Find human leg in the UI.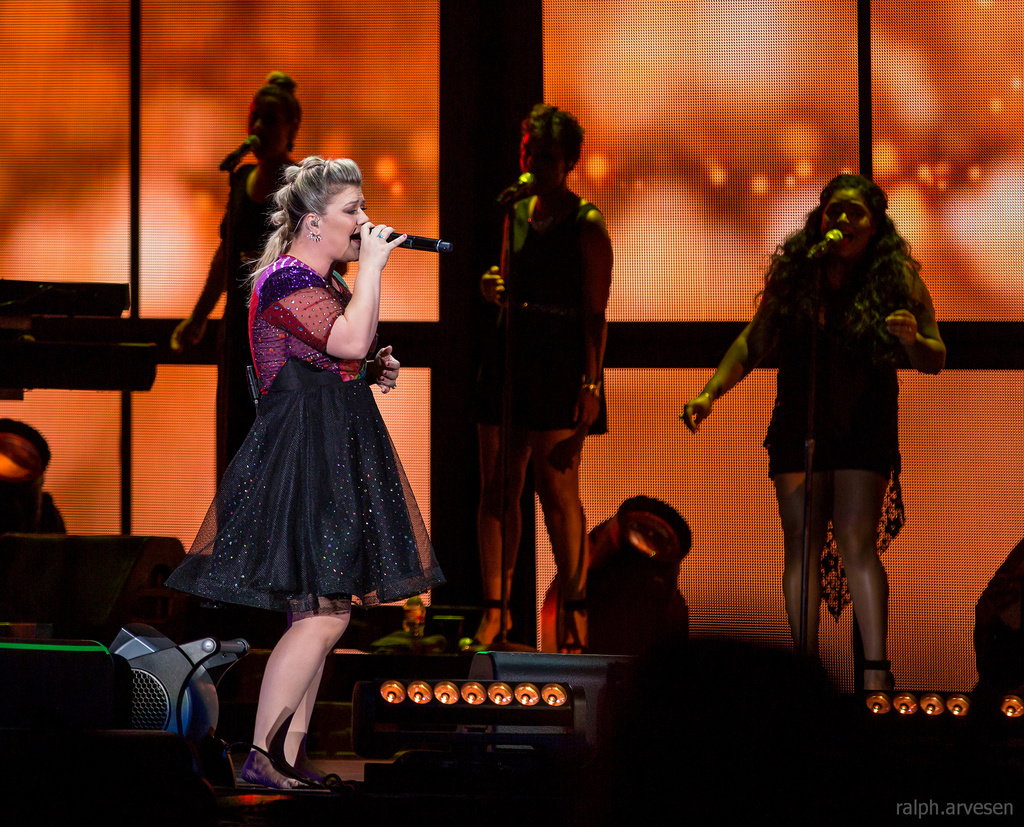
UI element at select_region(490, 402, 537, 651).
